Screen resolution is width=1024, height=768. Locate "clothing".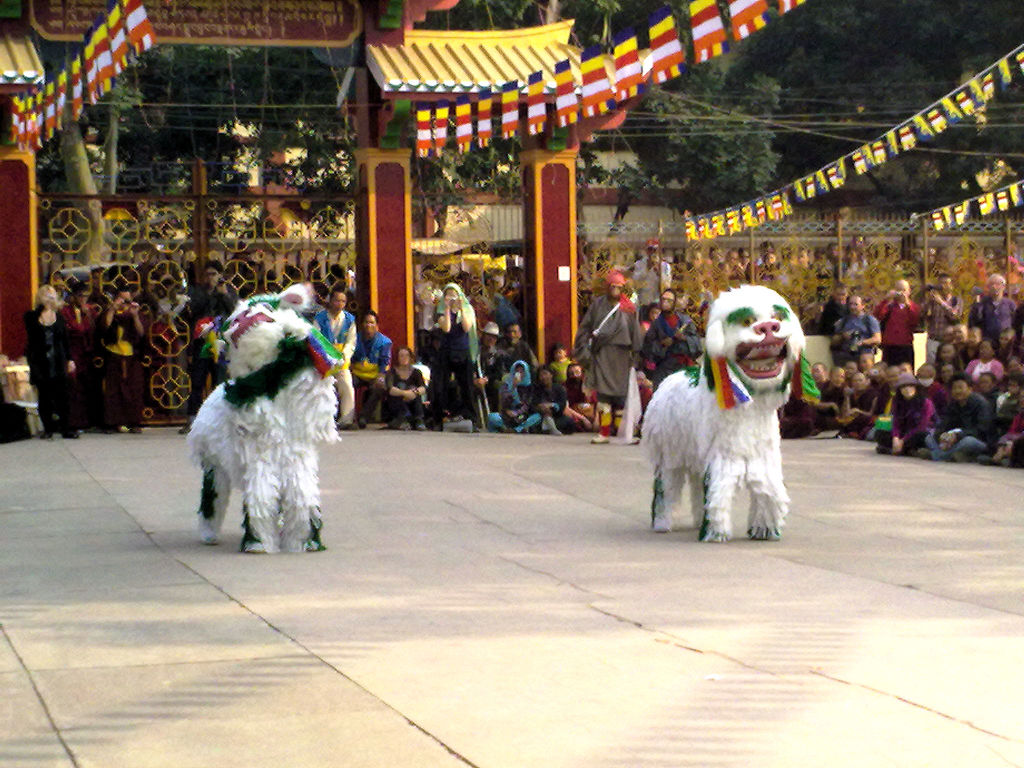
558,375,612,429.
